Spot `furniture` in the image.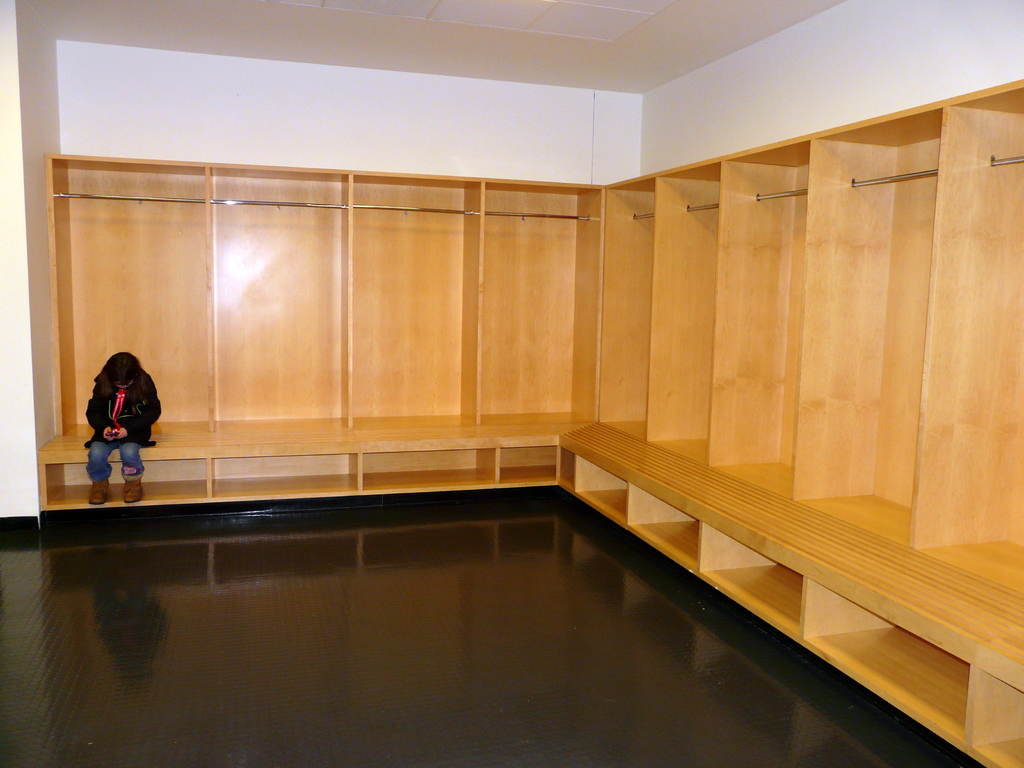
`furniture` found at {"left": 42, "top": 151, "right": 605, "bottom": 513}.
